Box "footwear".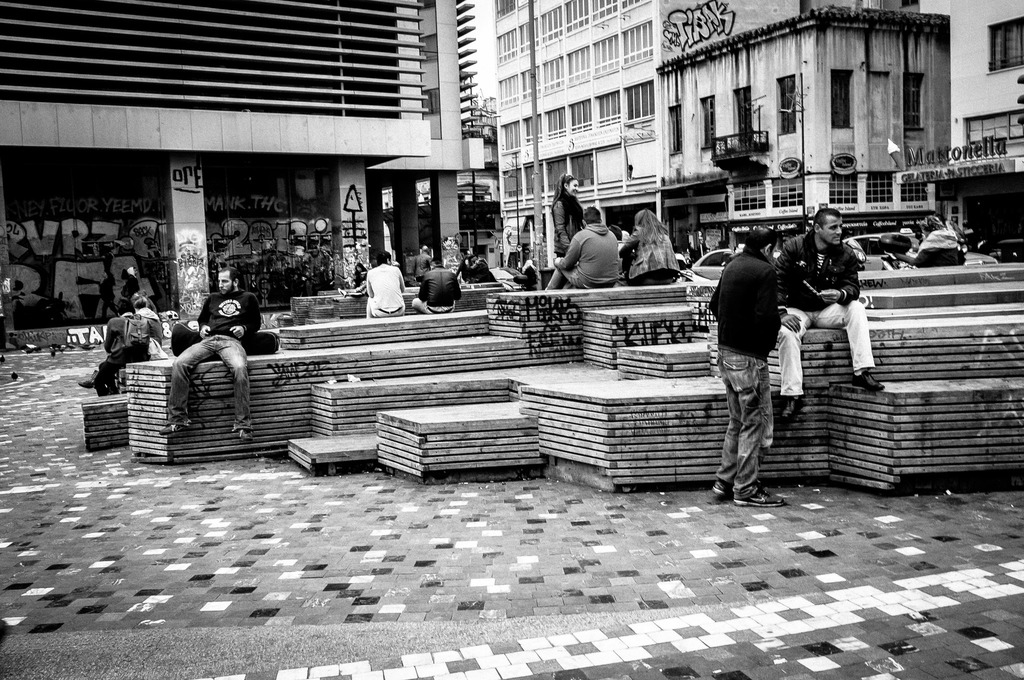
x1=159 y1=423 x2=186 y2=433.
